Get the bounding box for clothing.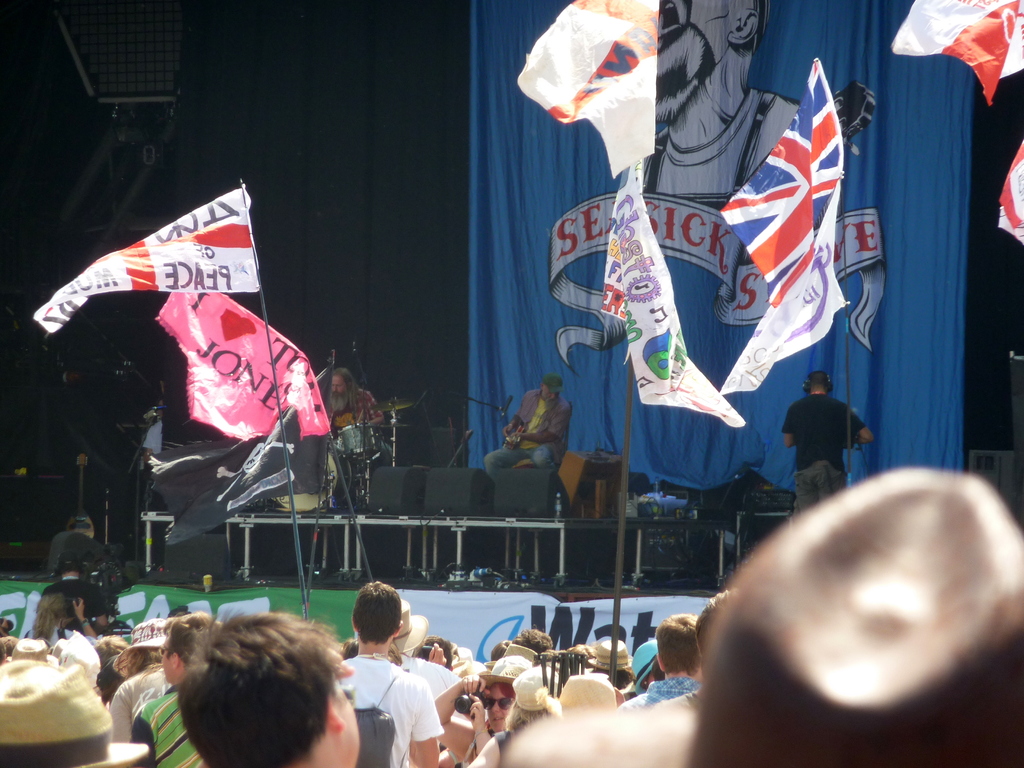
318, 385, 382, 428.
